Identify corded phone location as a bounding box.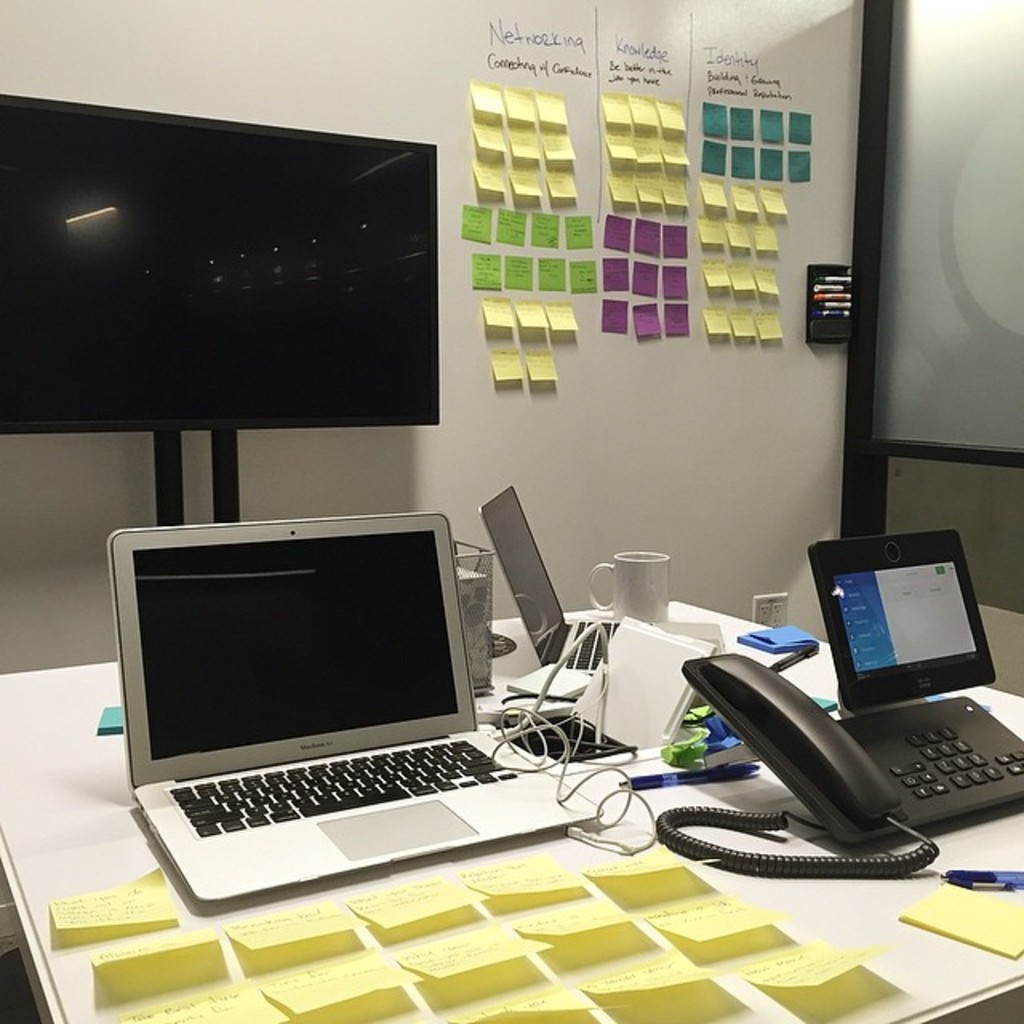
locate(653, 558, 1023, 872).
